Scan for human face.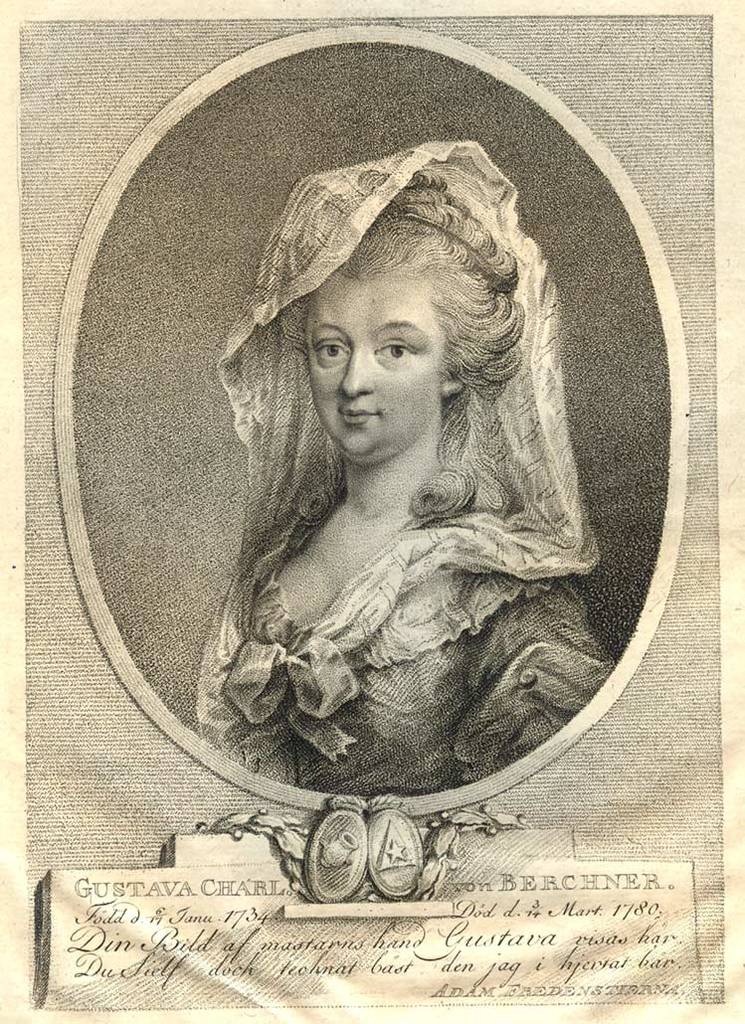
Scan result: 304/275/436/463.
